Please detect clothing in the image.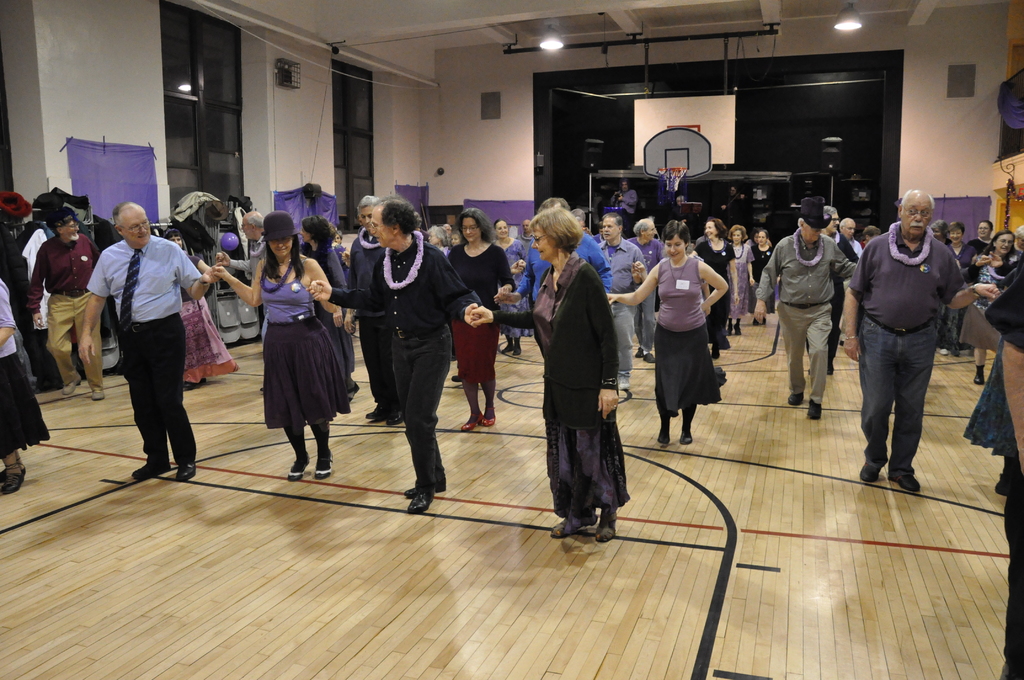
x1=594 y1=238 x2=650 y2=379.
